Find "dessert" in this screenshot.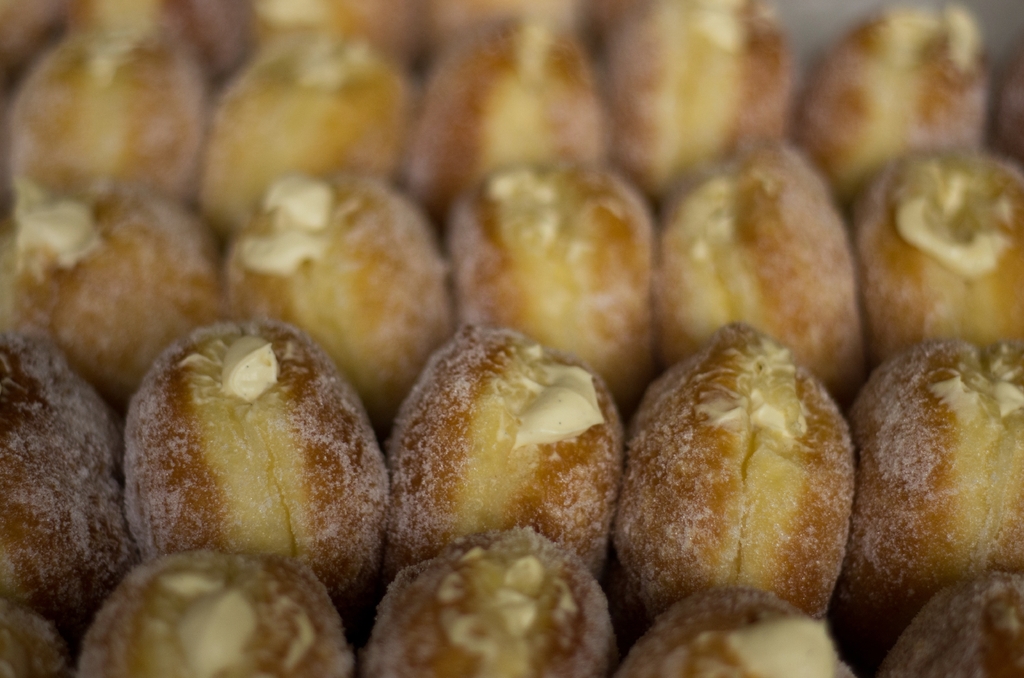
The bounding box for "dessert" is x1=389, y1=8, x2=613, y2=232.
